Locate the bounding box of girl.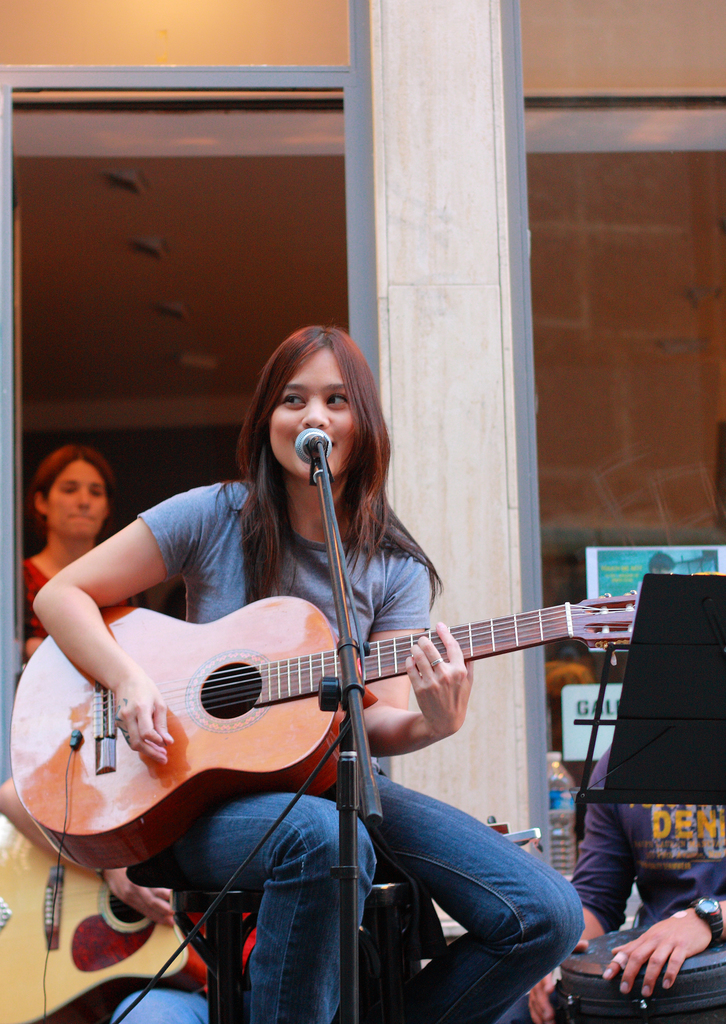
Bounding box: <region>12, 444, 143, 650</region>.
